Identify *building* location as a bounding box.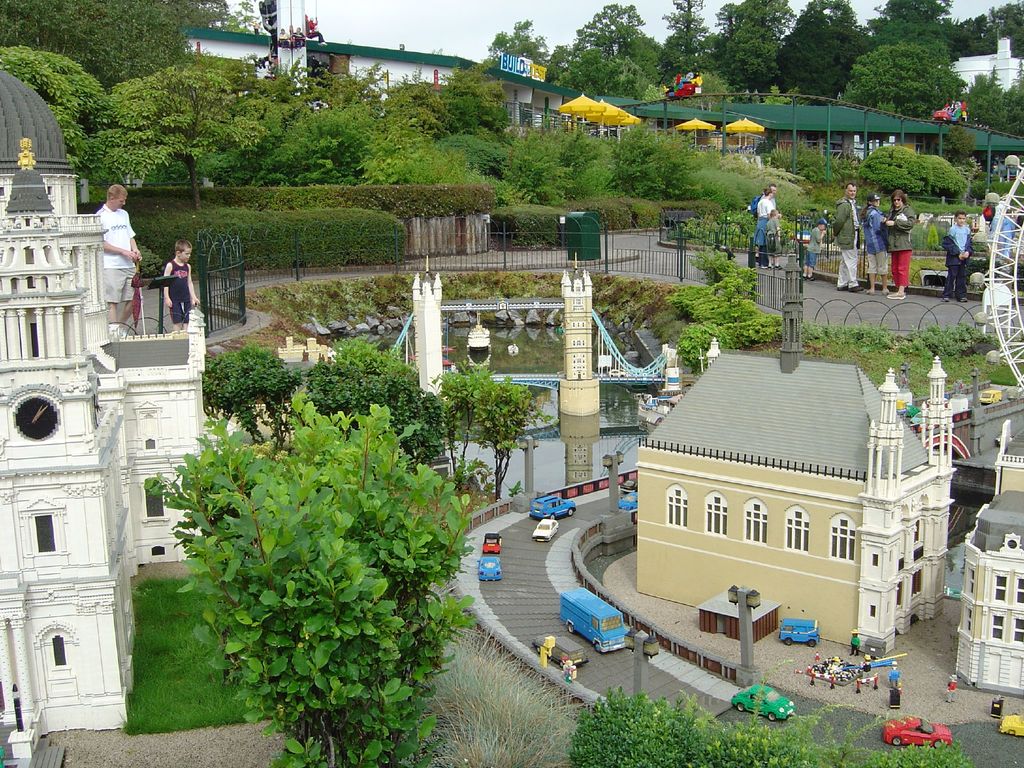
select_region(956, 420, 1023, 699).
